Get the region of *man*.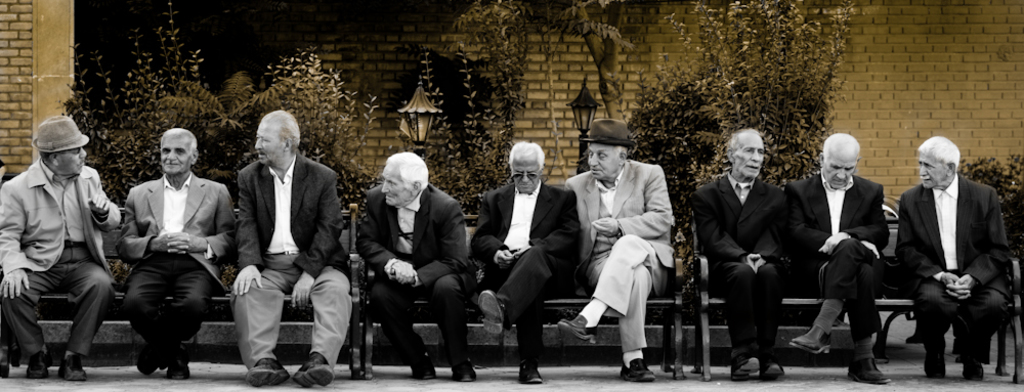
x1=693, y1=127, x2=787, y2=384.
